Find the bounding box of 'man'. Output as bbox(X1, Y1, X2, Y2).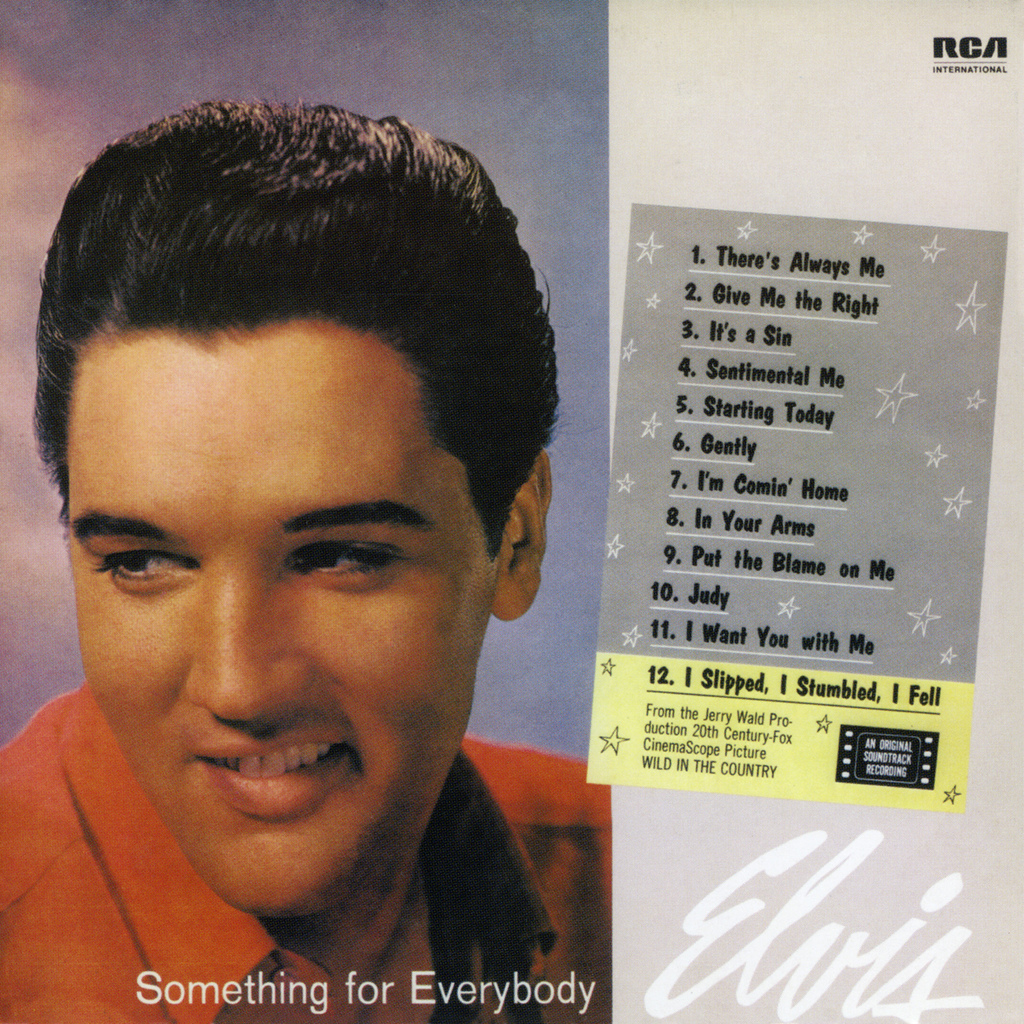
bbox(0, 100, 620, 1023).
